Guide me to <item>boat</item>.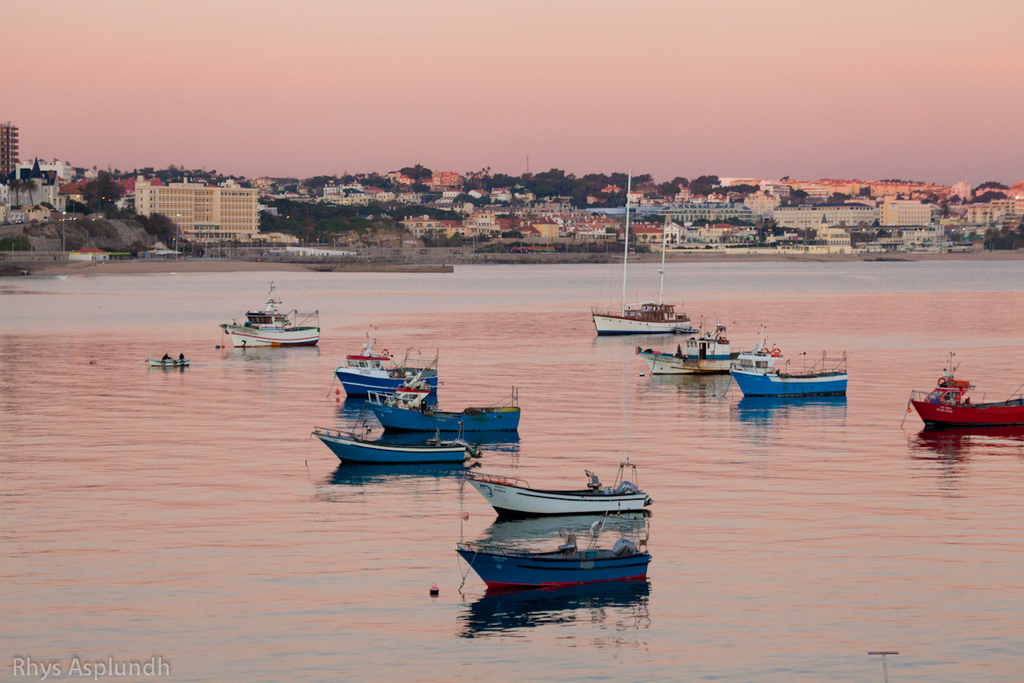
Guidance: [922,358,1014,429].
